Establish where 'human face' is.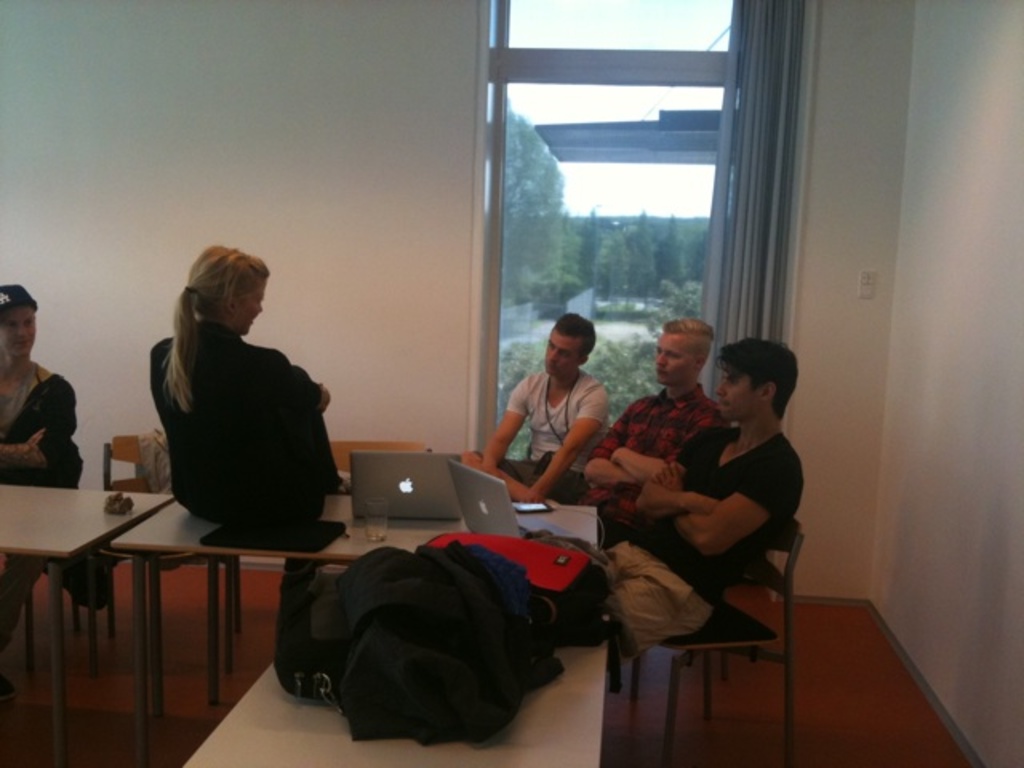
Established at x1=715, y1=365, x2=750, y2=413.
